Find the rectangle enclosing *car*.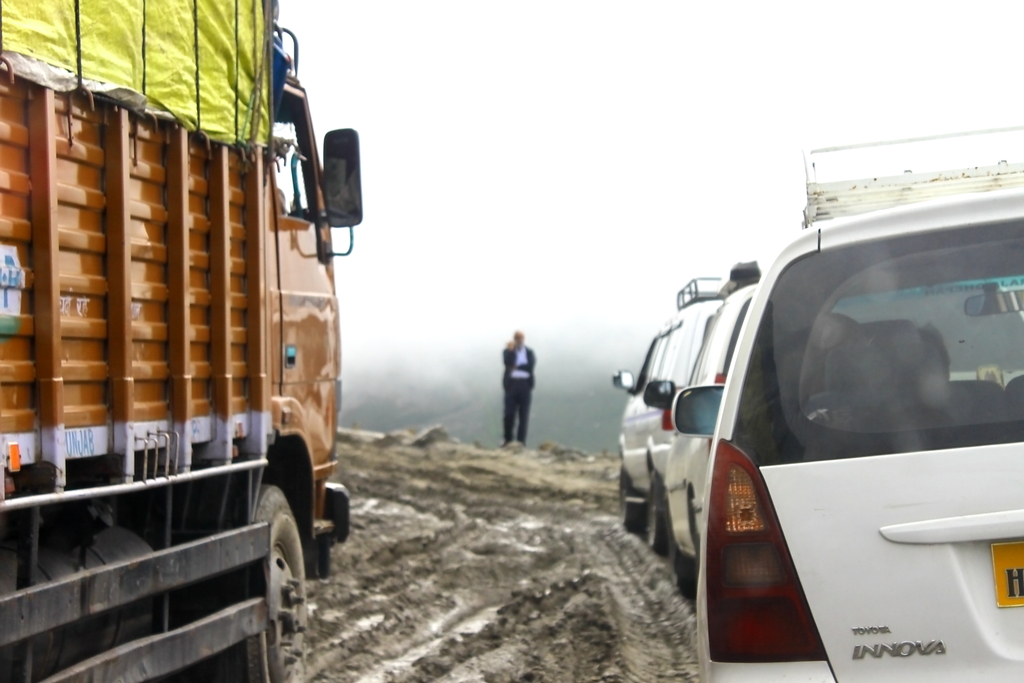
l=660, t=258, r=758, b=591.
